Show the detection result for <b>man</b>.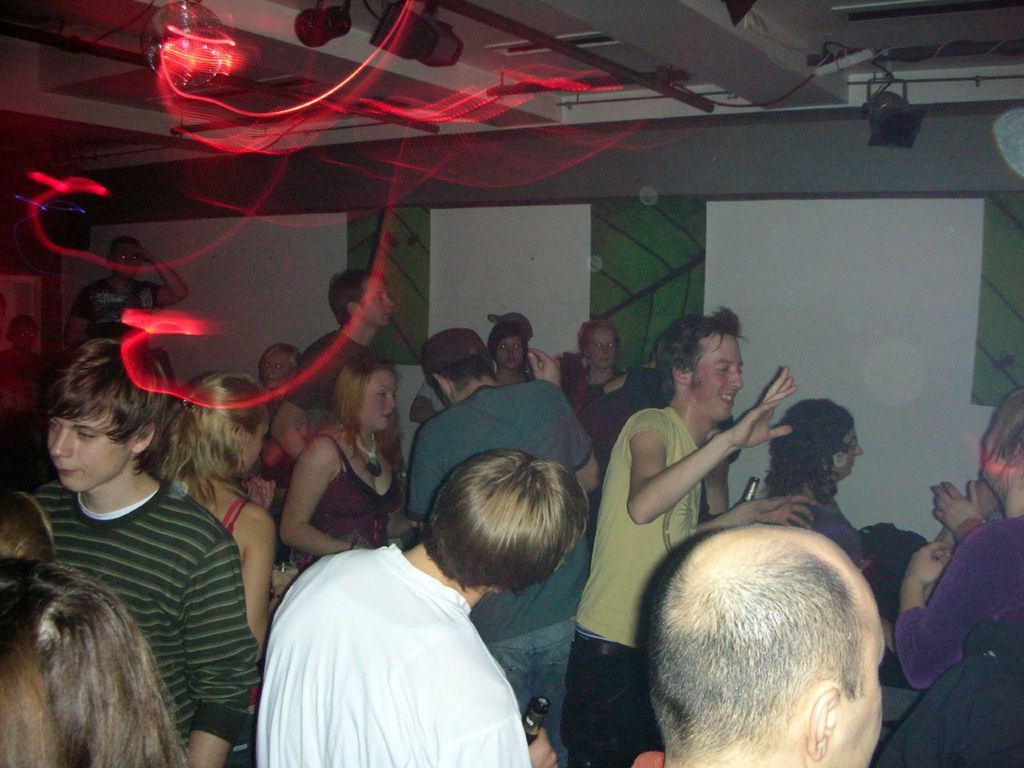
{"x1": 66, "y1": 230, "x2": 191, "y2": 349}.
